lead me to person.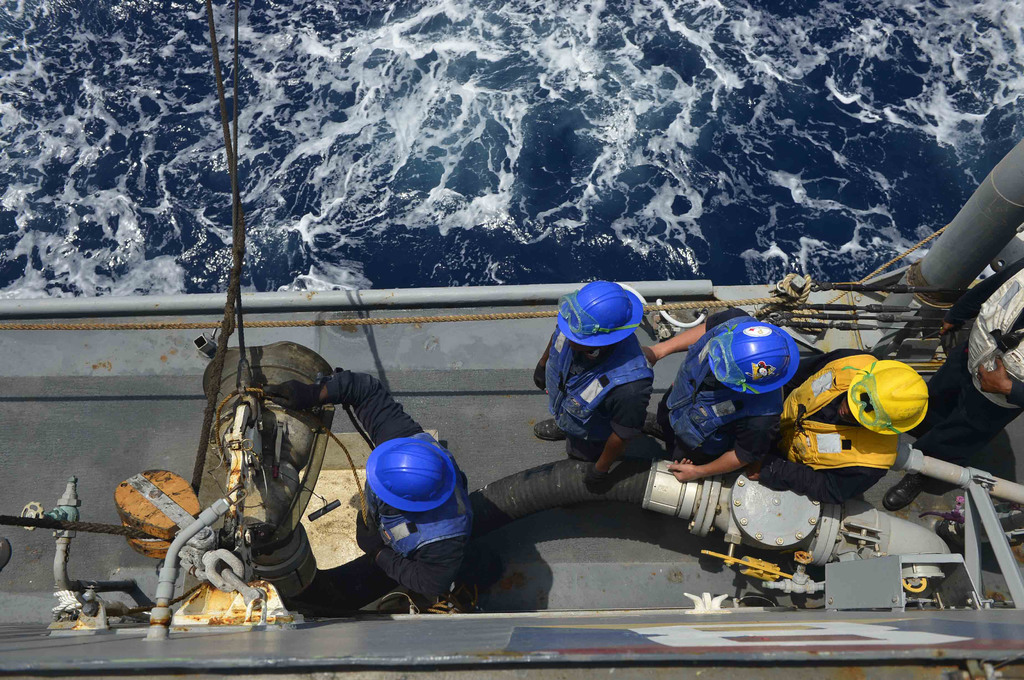
Lead to Rect(541, 293, 646, 483).
